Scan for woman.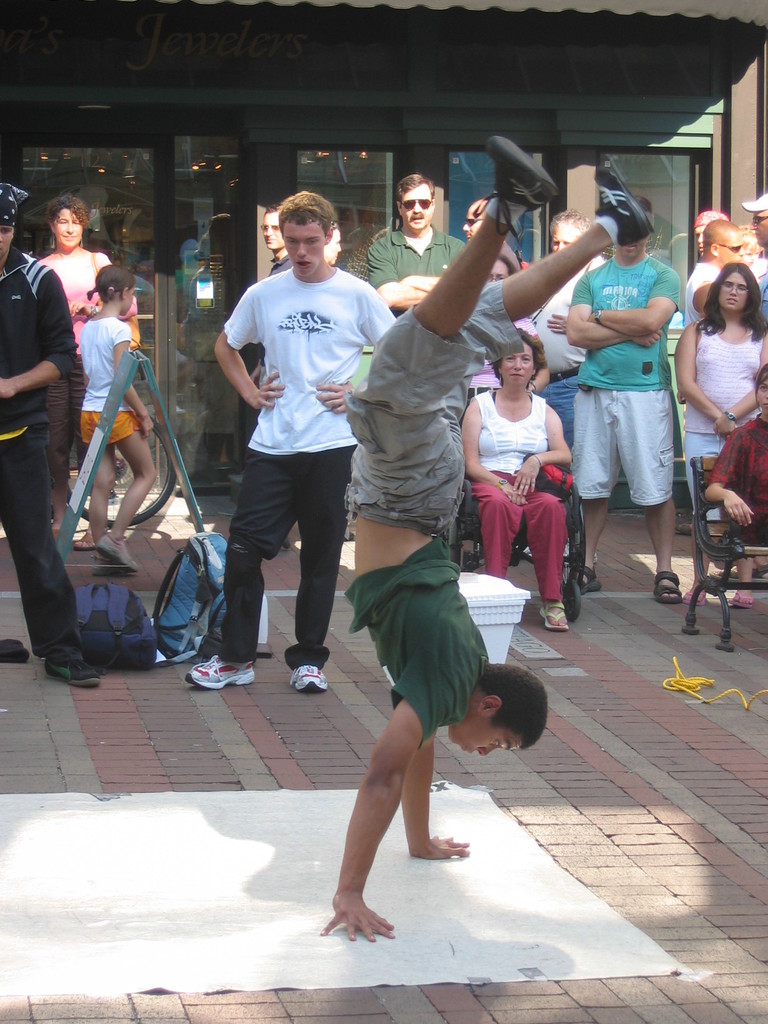
Scan result: [705,362,767,546].
